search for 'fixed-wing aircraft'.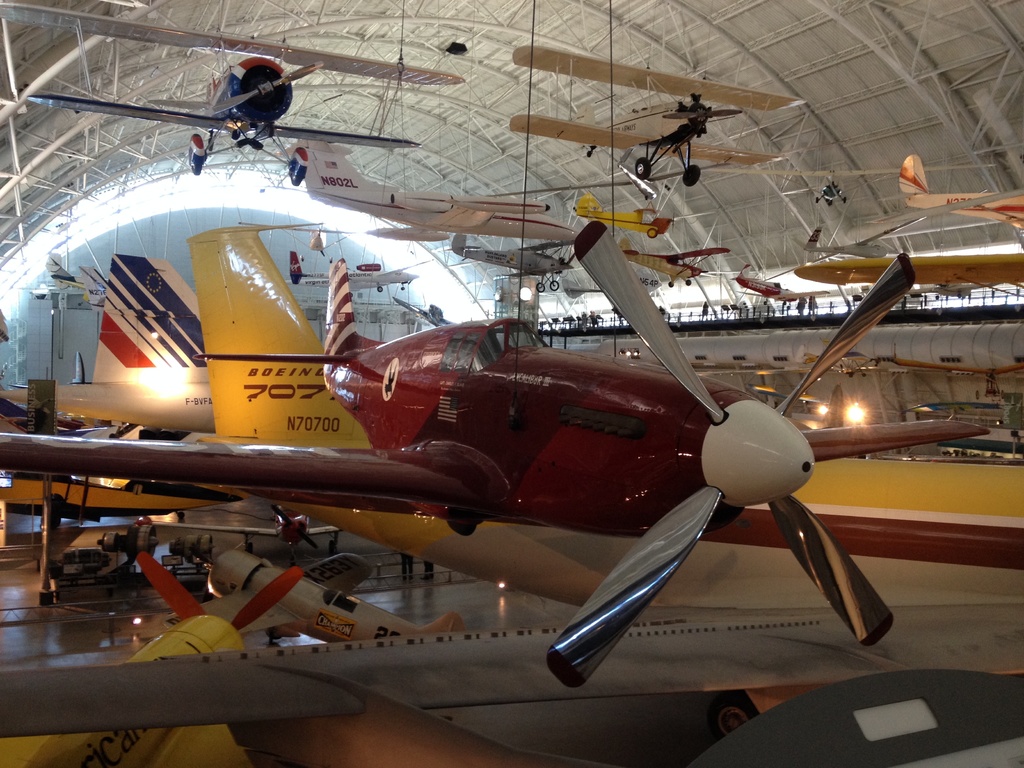
Found at box=[448, 238, 573, 289].
